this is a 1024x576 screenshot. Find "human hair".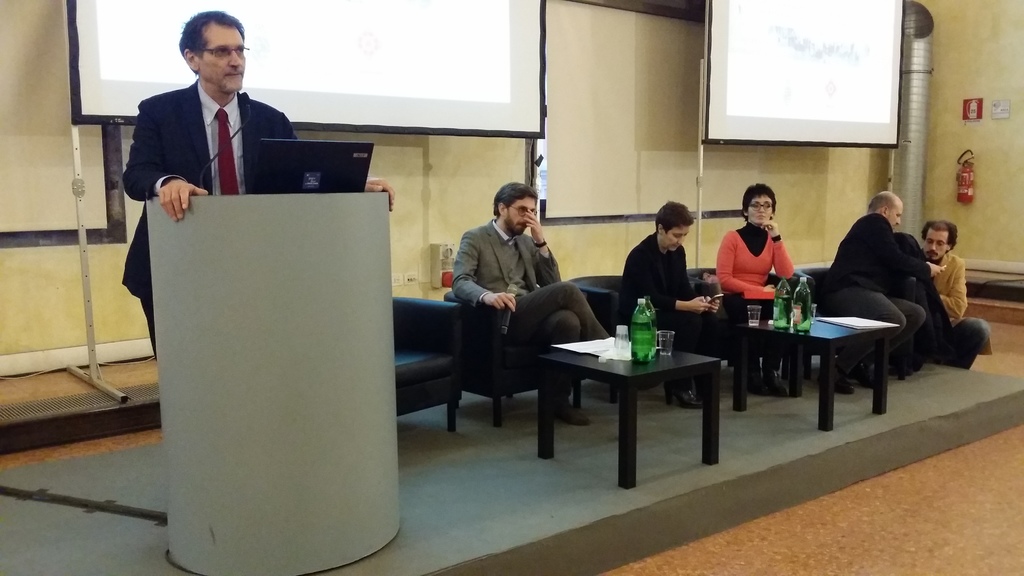
Bounding box: <box>744,182,776,218</box>.
